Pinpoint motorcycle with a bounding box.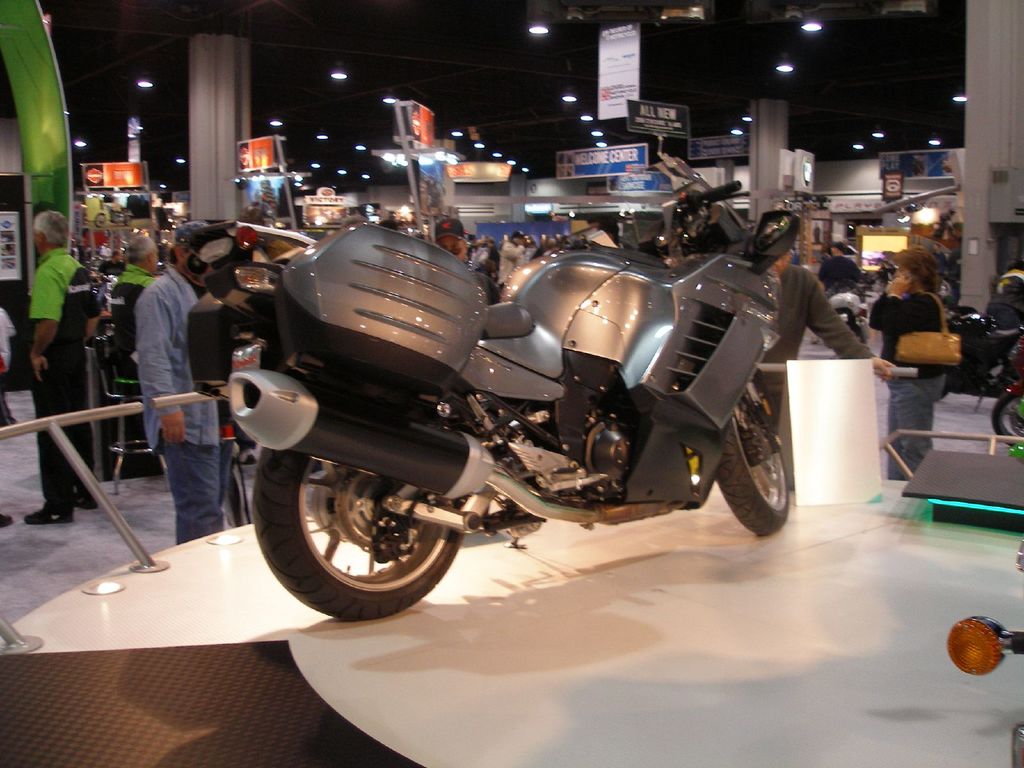
l=938, t=296, r=1023, b=410.
